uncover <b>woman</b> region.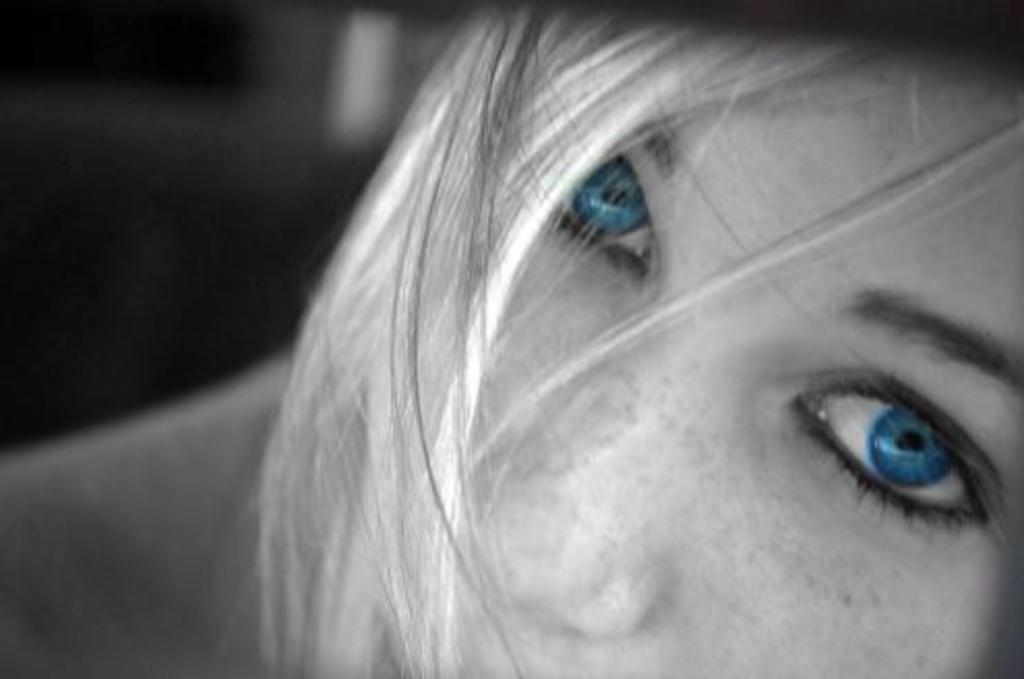
Uncovered: bbox(211, 0, 1005, 673).
